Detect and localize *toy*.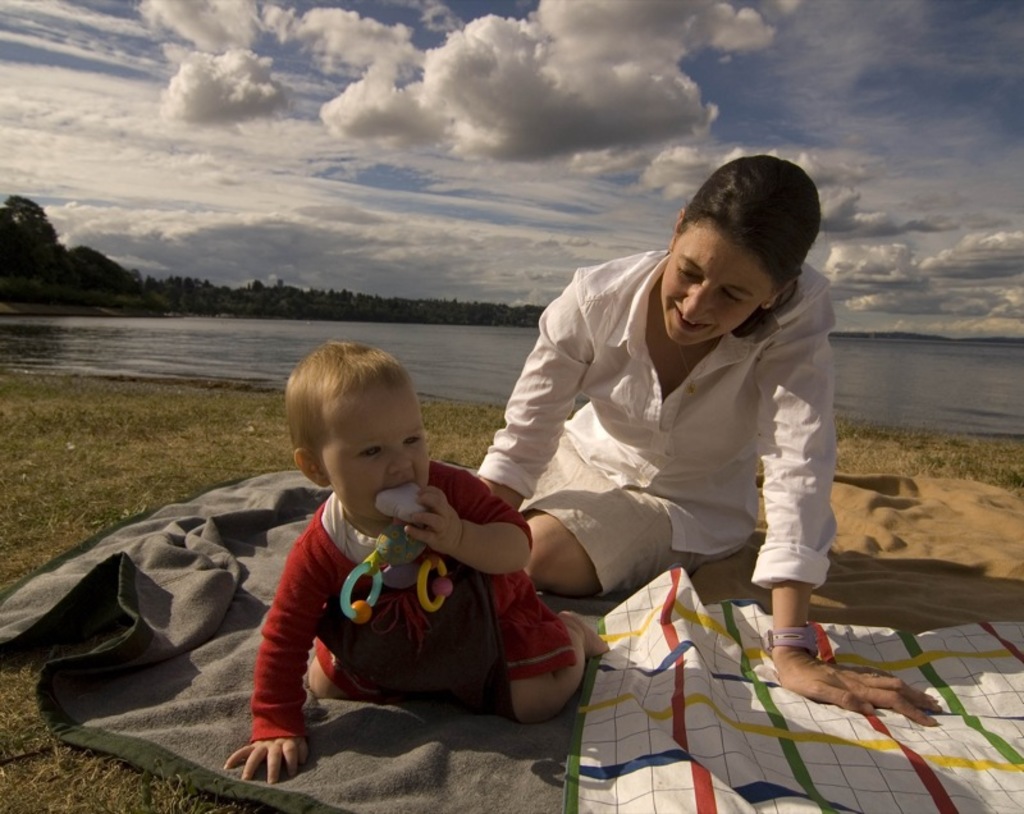
Localized at (340,486,453,626).
